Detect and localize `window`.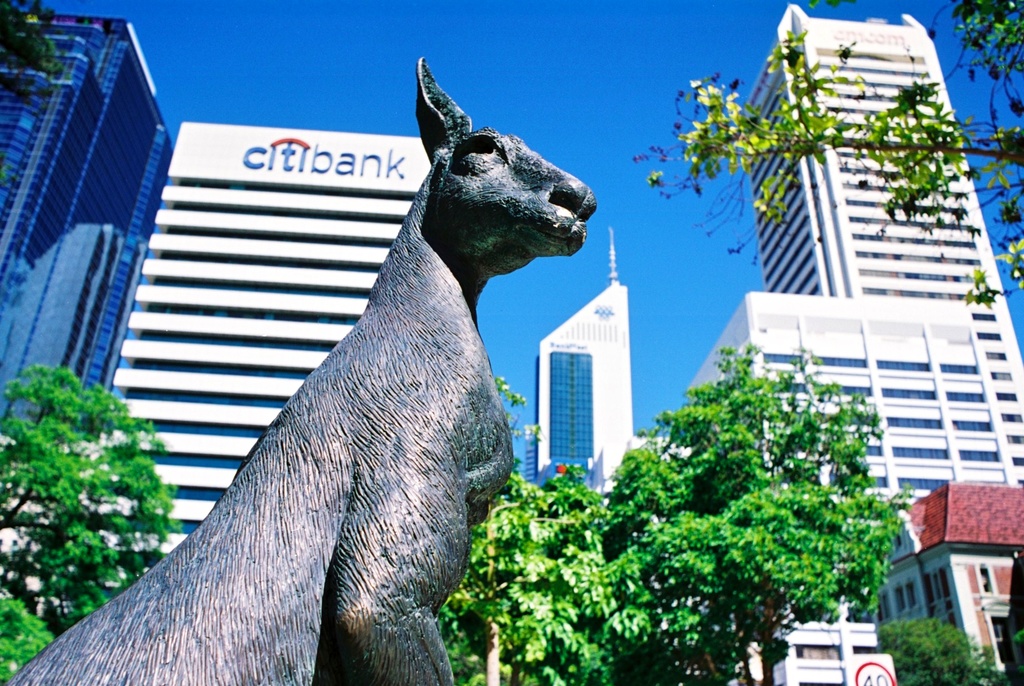
Localized at Rect(876, 360, 929, 372).
